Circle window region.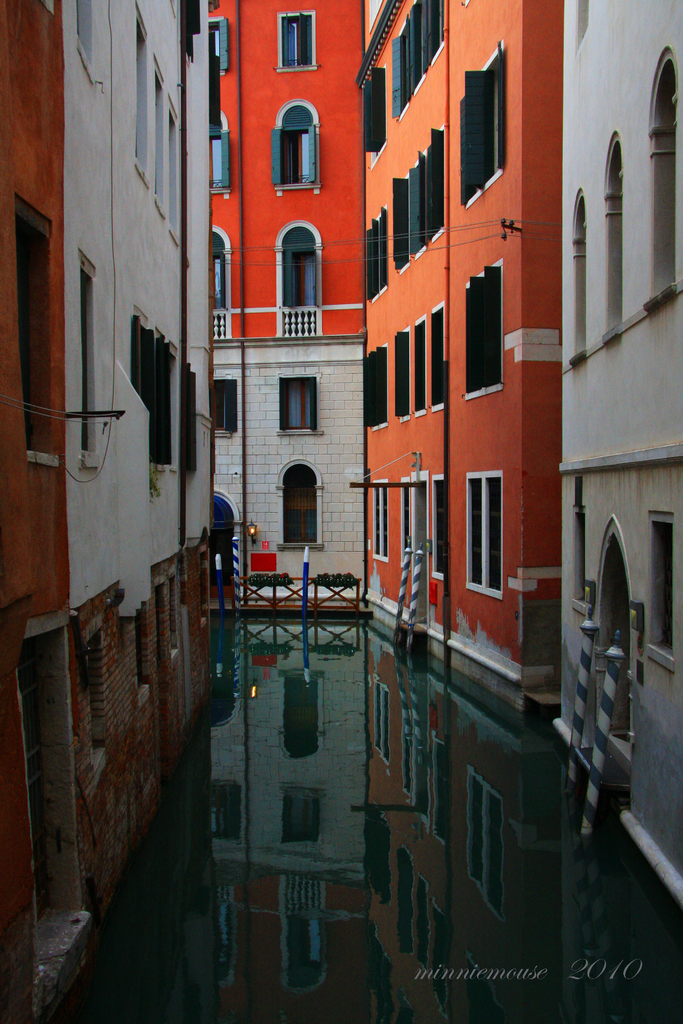
Region: bbox=(463, 471, 506, 595).
